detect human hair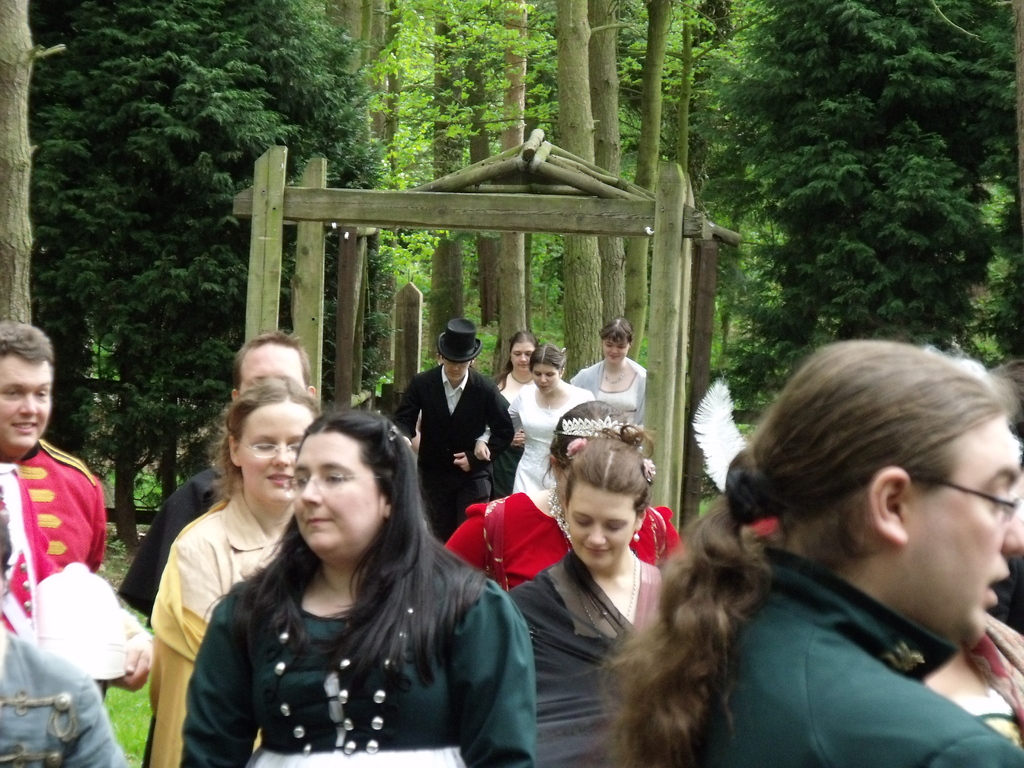
[left=195, top=396, right=497, bottom=704]
